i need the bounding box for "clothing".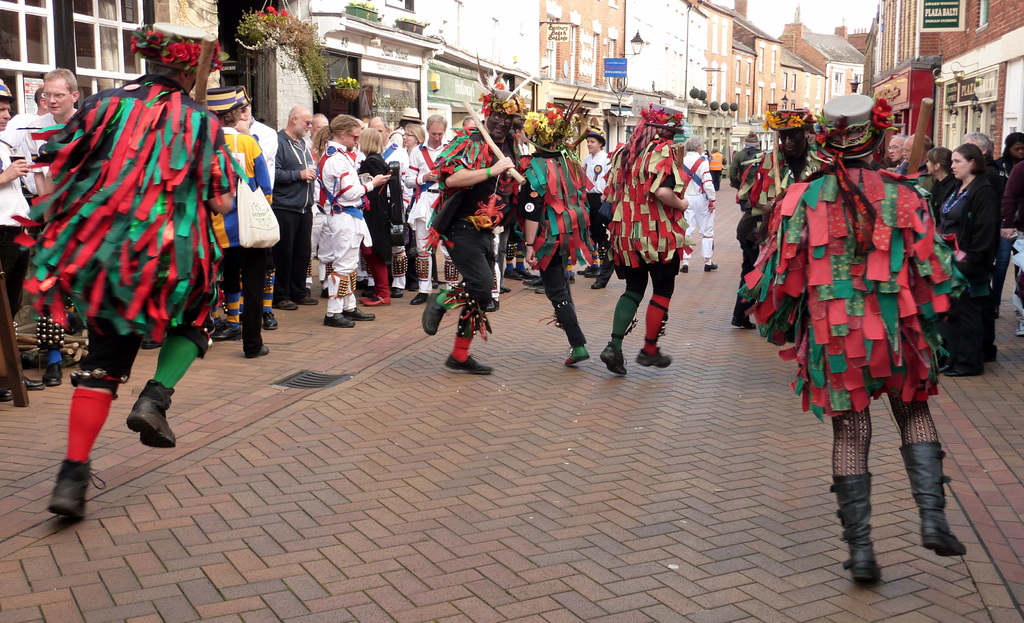
Here it is: detection(613, 140, 698, 317).
